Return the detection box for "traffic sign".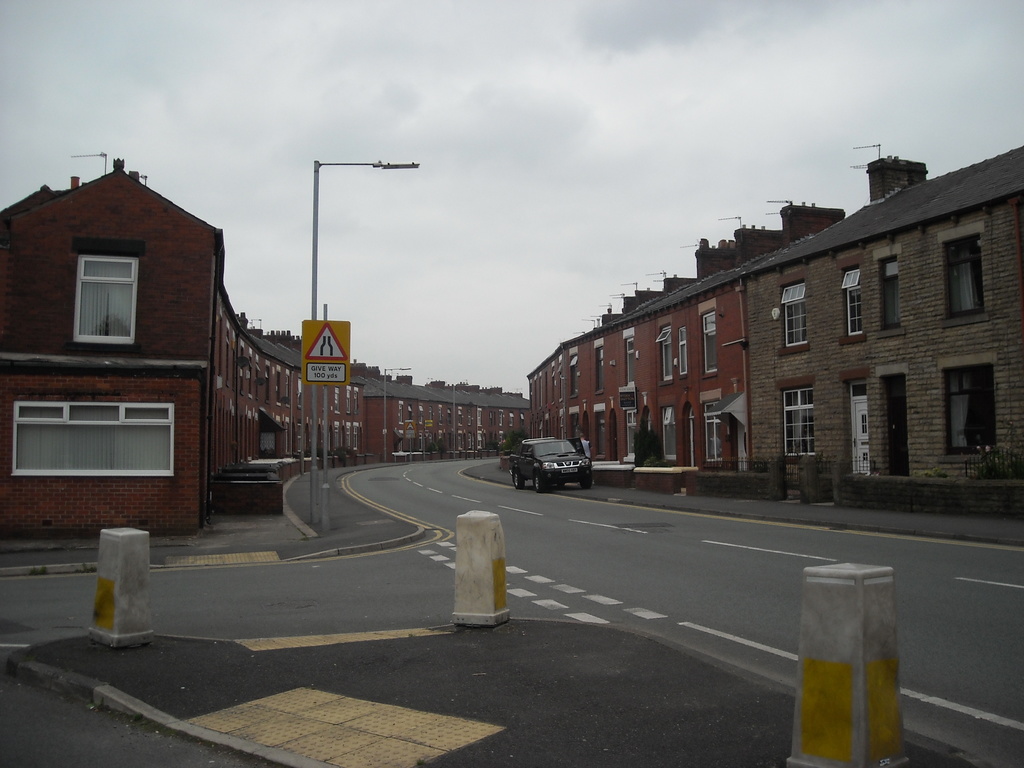
(300,319,351,390).
